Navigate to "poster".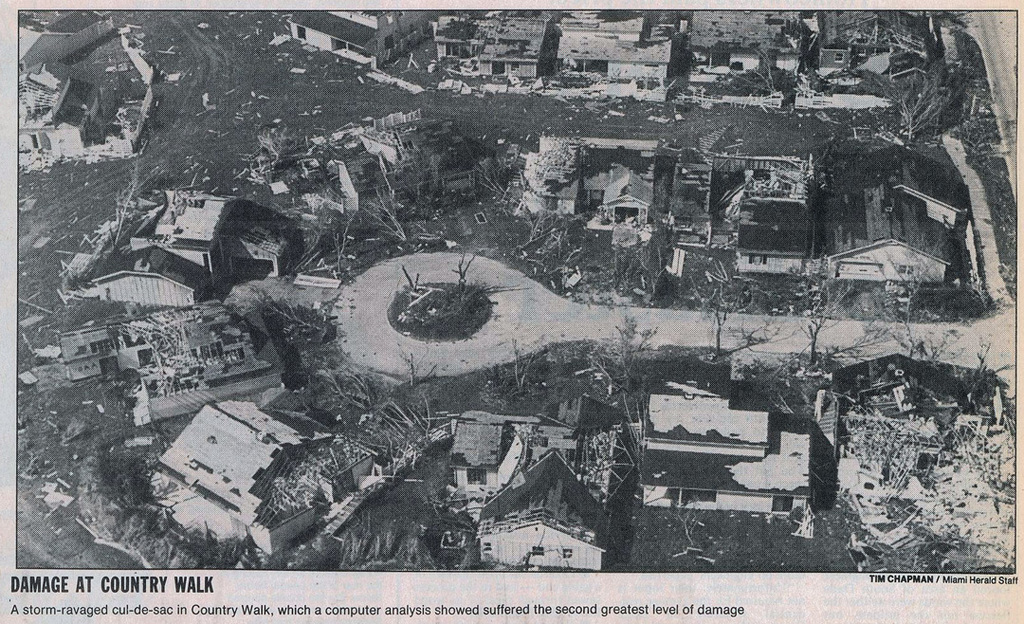
Navigation target: 0, 0, 1023, 623.
